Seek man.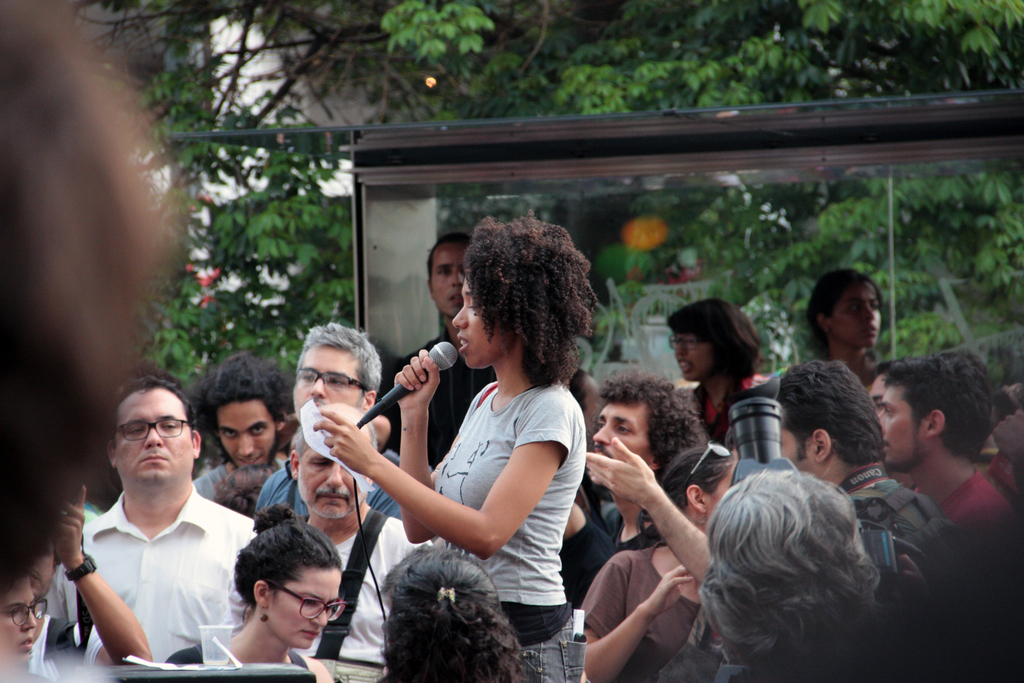
left=771, top=354, right=949, bottom=565.
